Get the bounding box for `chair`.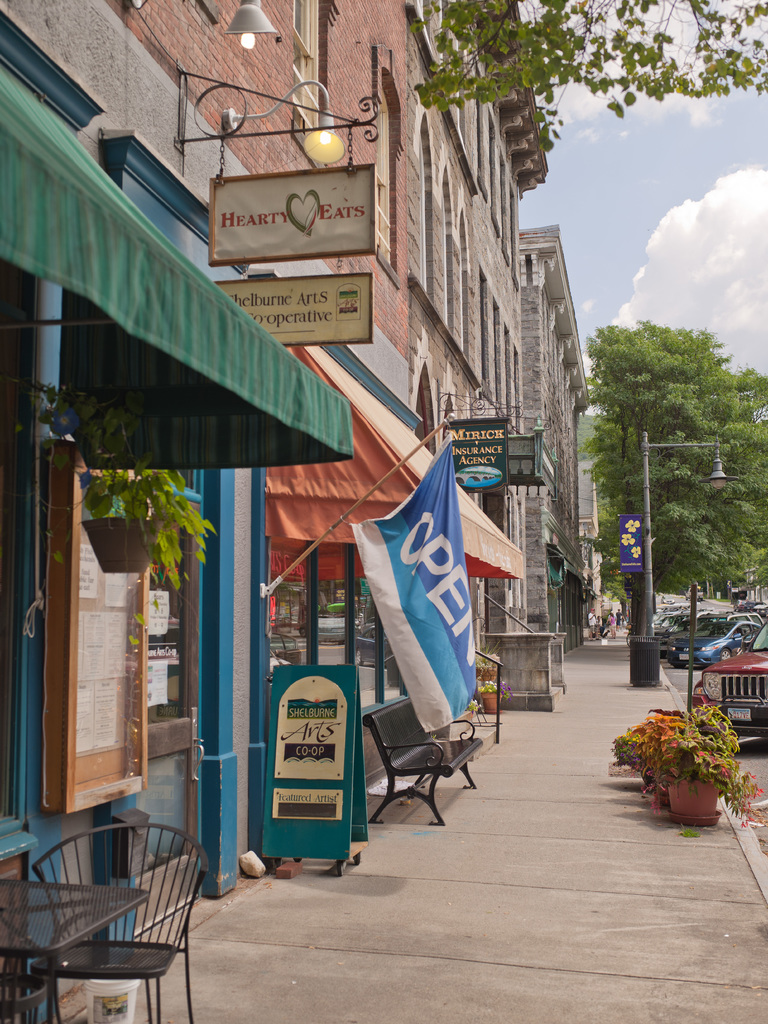
17, 820, 192, 1015.
